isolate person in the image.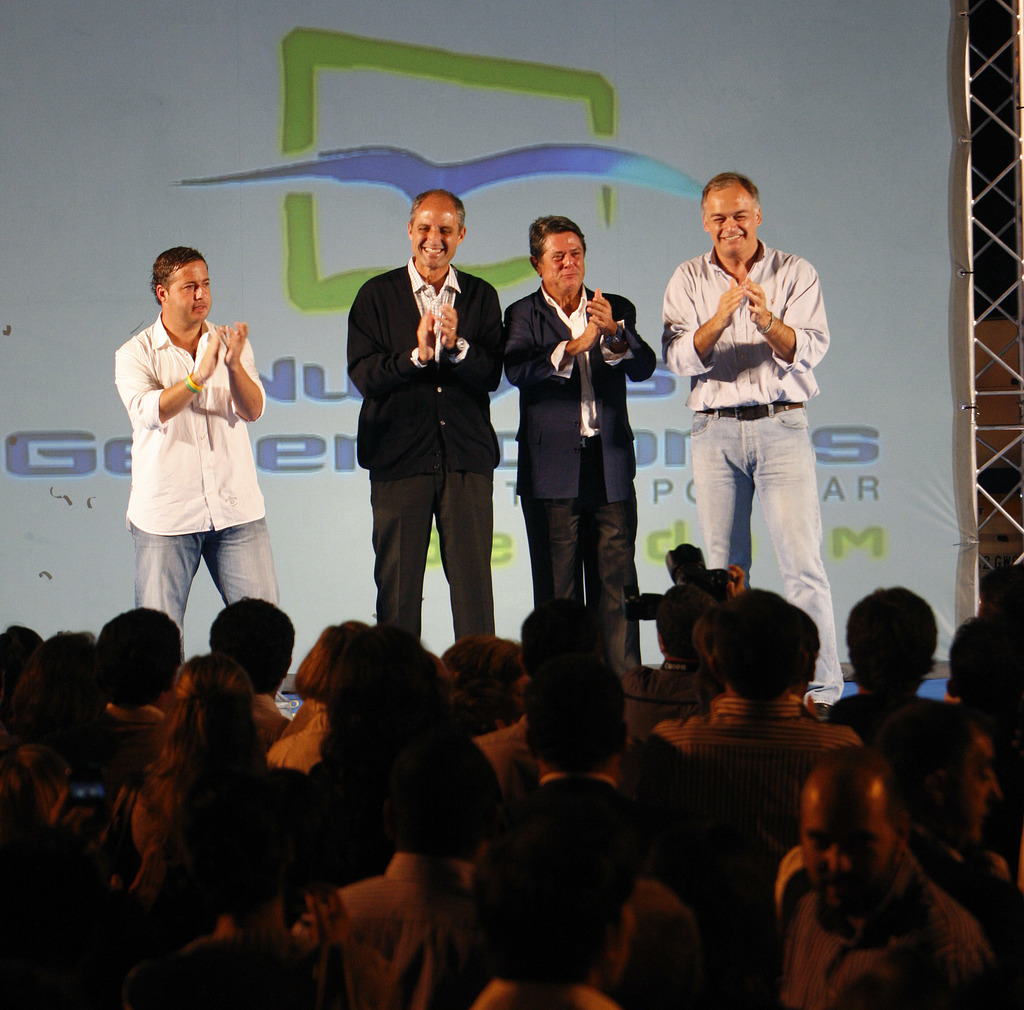
Isolated region: (left=672, top=177, right=826, bottom=696).
